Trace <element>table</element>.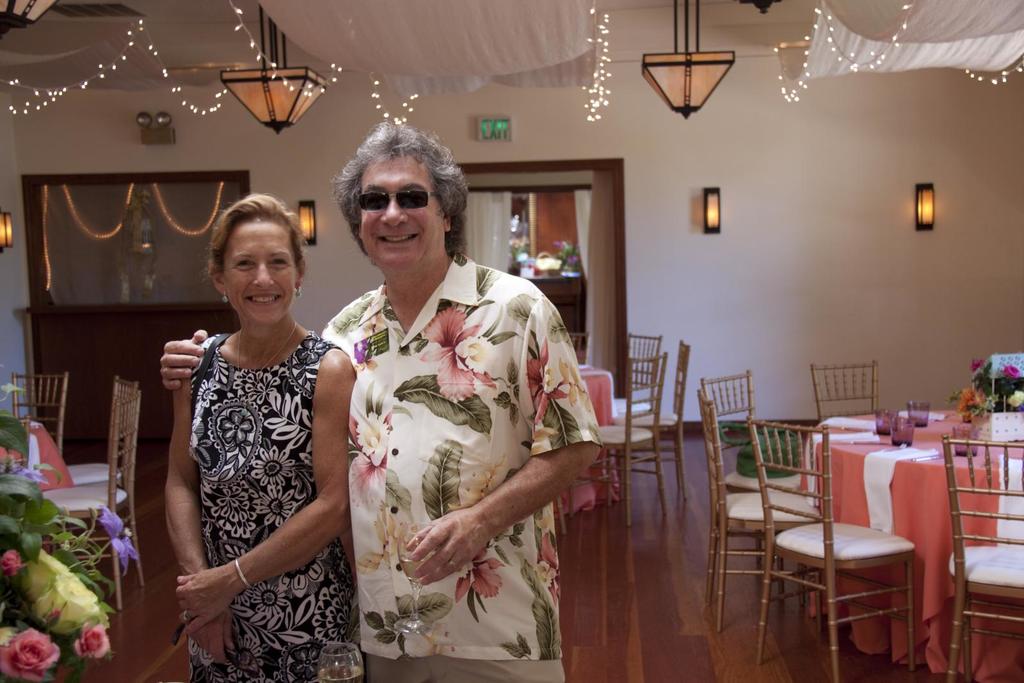
Traced to select_region(0, 415, 71, 482).
